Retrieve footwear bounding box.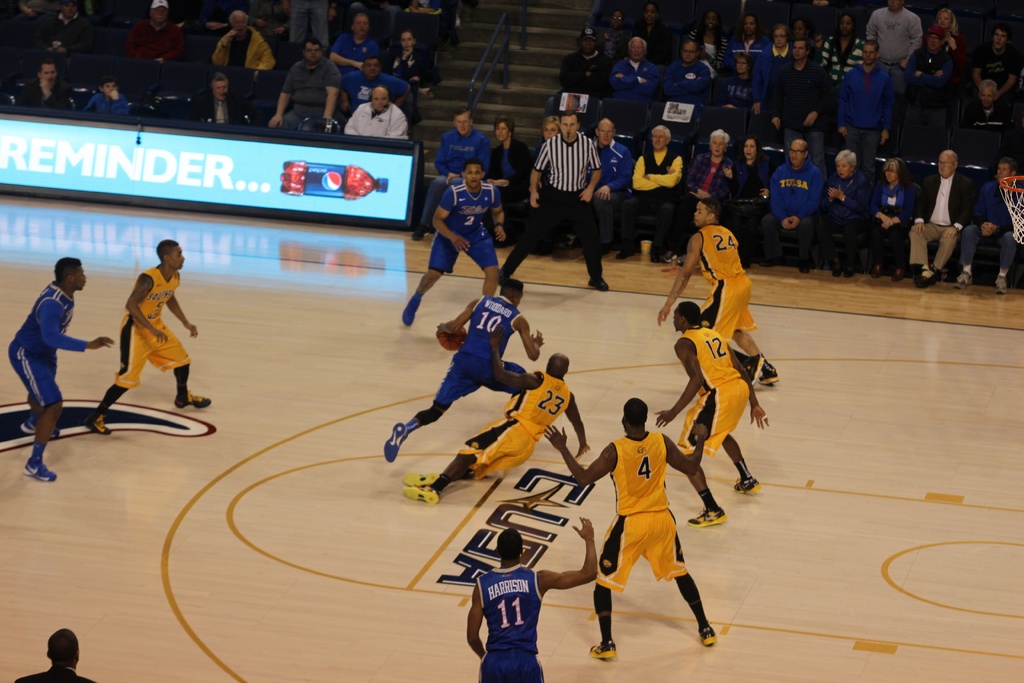
Bounding box: [683,504,728,523].
